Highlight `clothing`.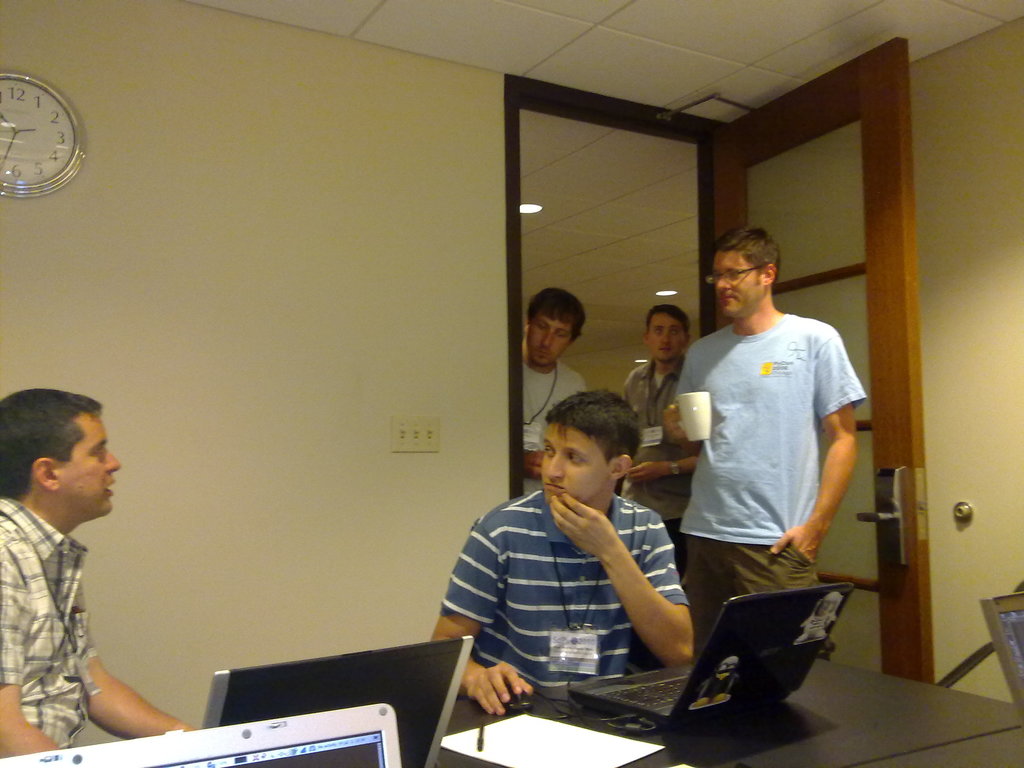
Highlighted region: bbox(0, 495, 96, 744).
